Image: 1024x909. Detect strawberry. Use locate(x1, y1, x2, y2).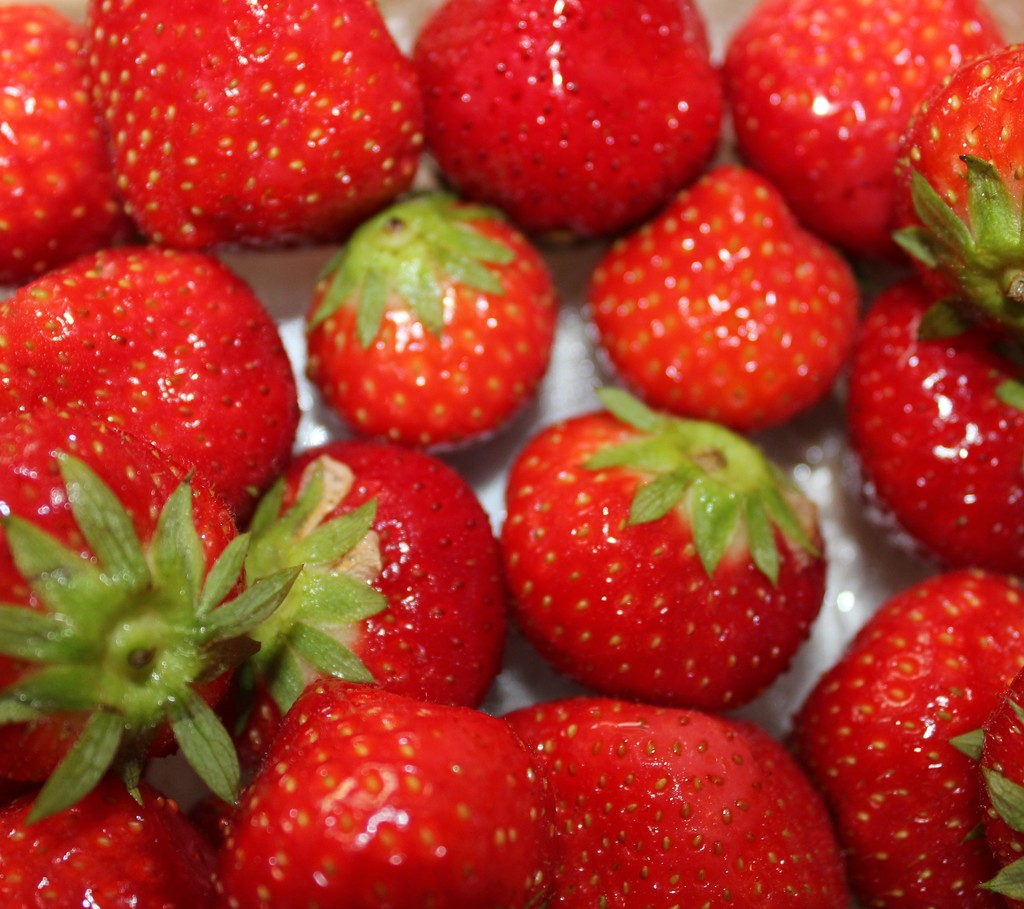
locate(305, 188, 557, 452).
